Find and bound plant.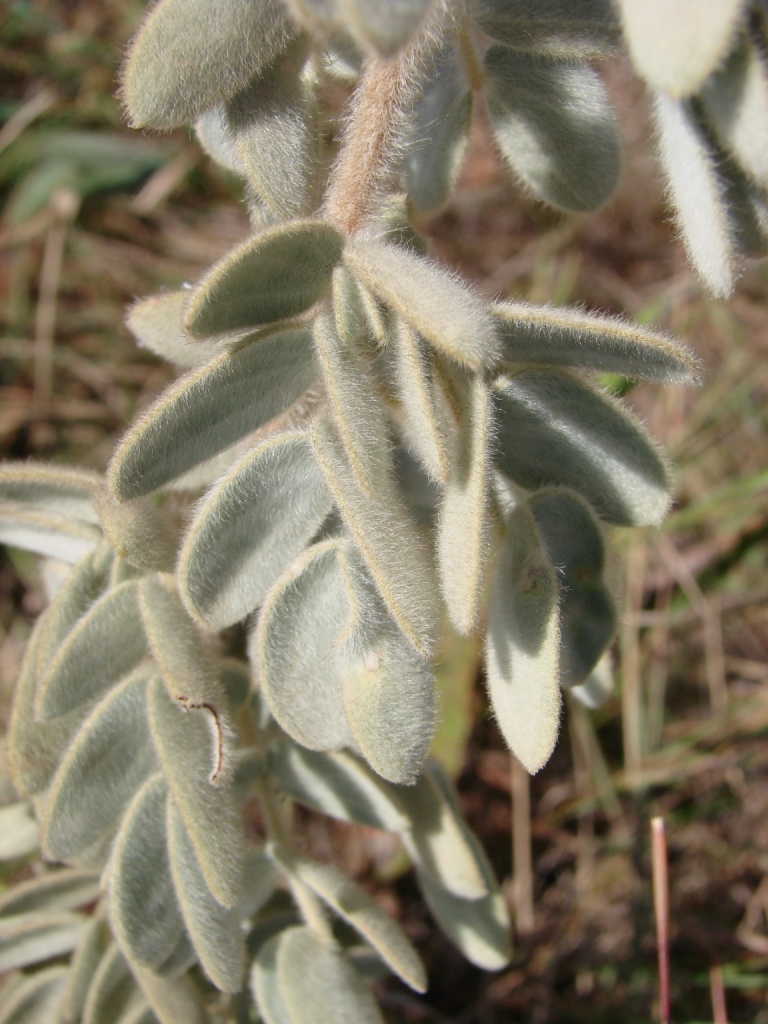
Bound: box(0, 0, 767, 1023).
